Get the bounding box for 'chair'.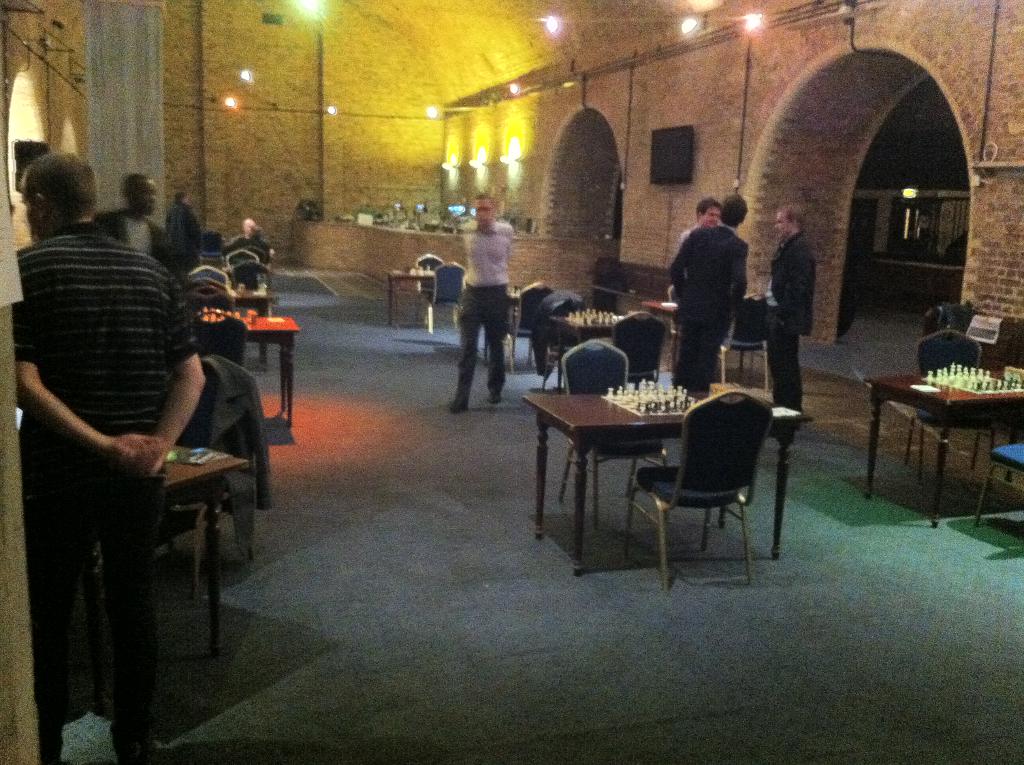
(left=637, top=376, right=794, bottom=584).
